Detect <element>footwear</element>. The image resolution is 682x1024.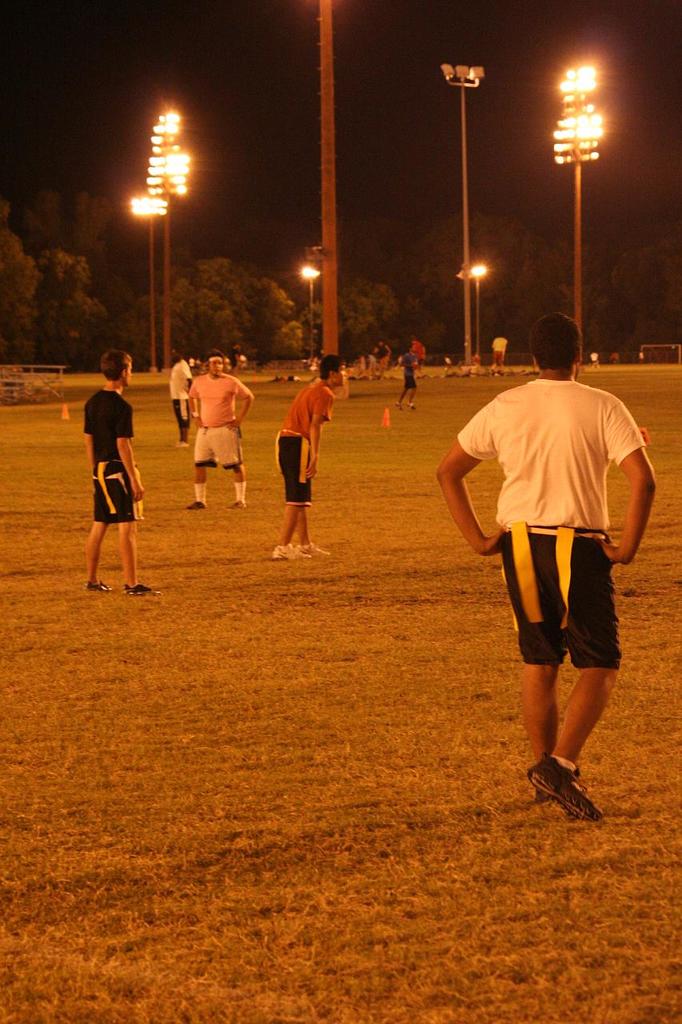
<region>273, 540, 284, 556</region>.
